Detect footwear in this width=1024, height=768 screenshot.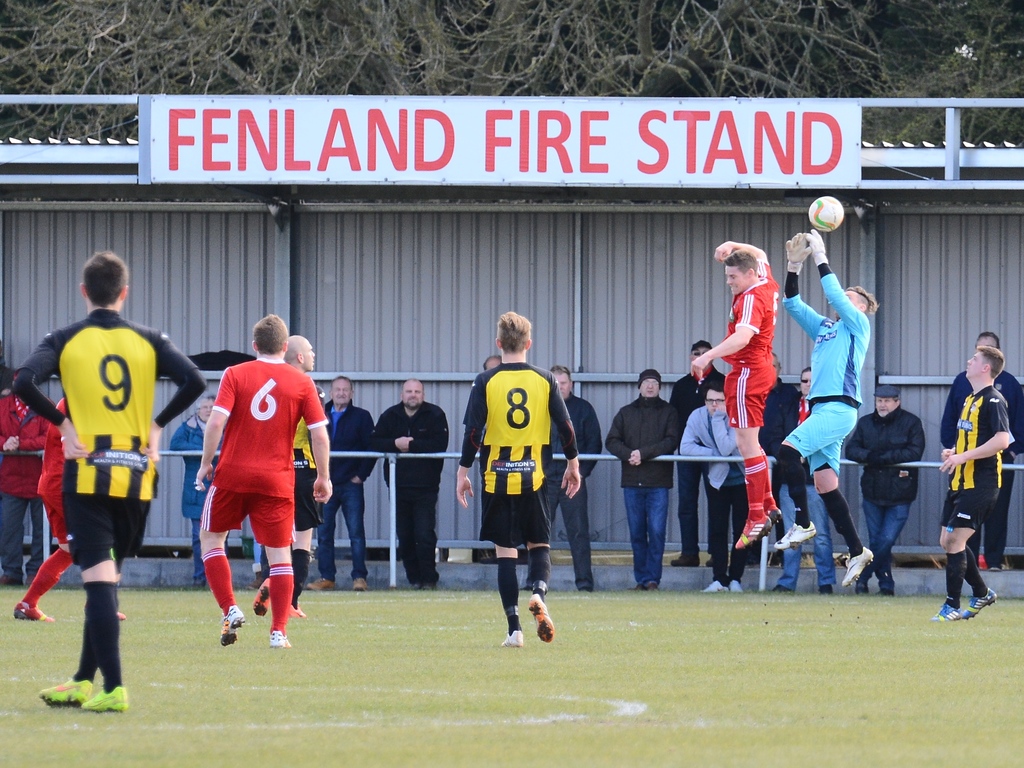
Detection: <region>354, 578, 370, 591</region>.
